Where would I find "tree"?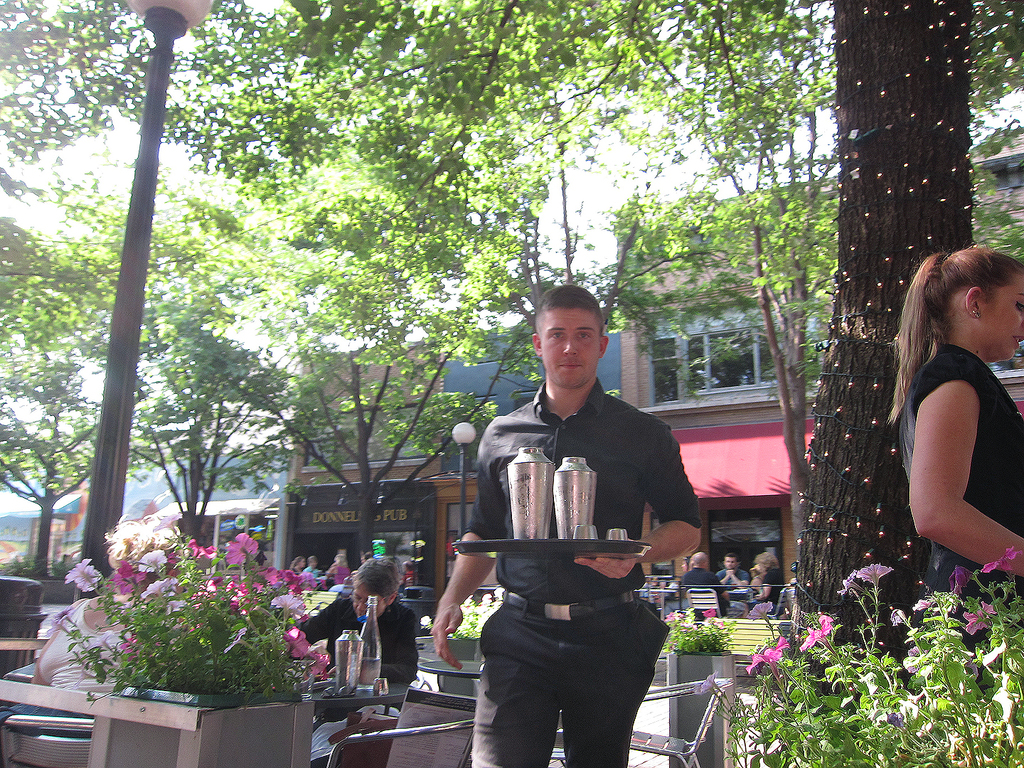
At 498 102 664 380.
